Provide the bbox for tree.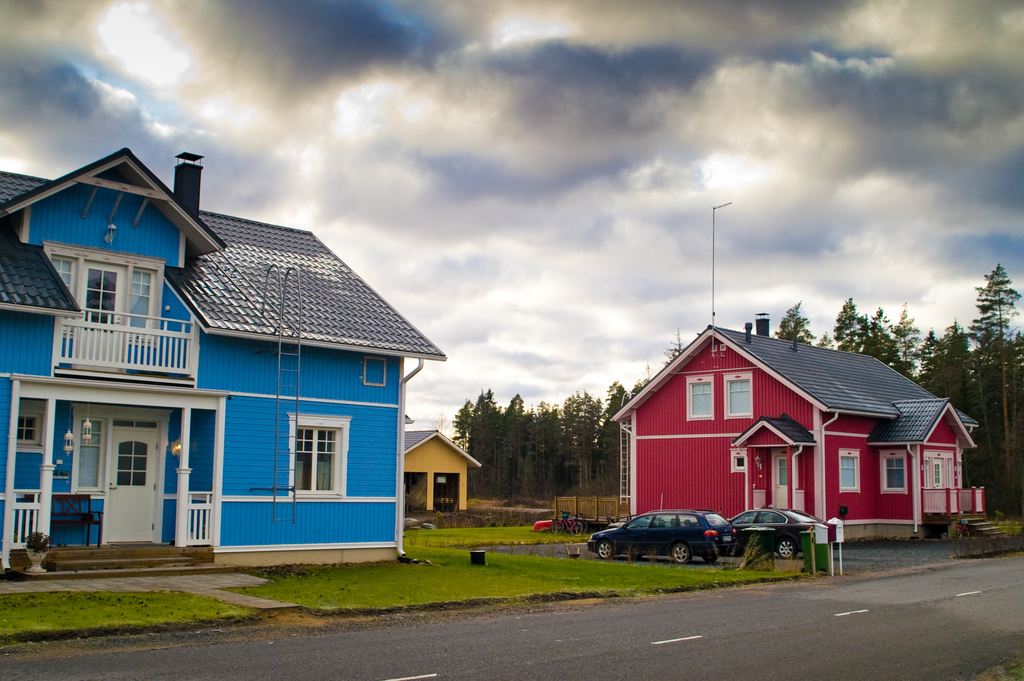
949, 320, 975, 413.
